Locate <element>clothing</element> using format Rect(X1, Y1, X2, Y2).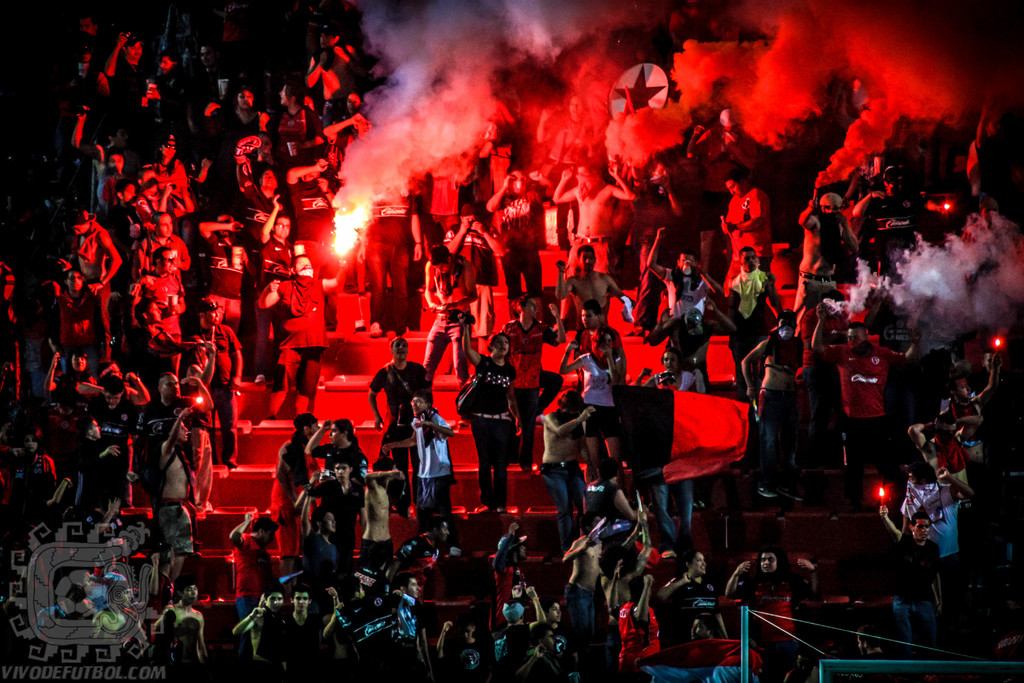
Rect(230, 534, 268, 623).
